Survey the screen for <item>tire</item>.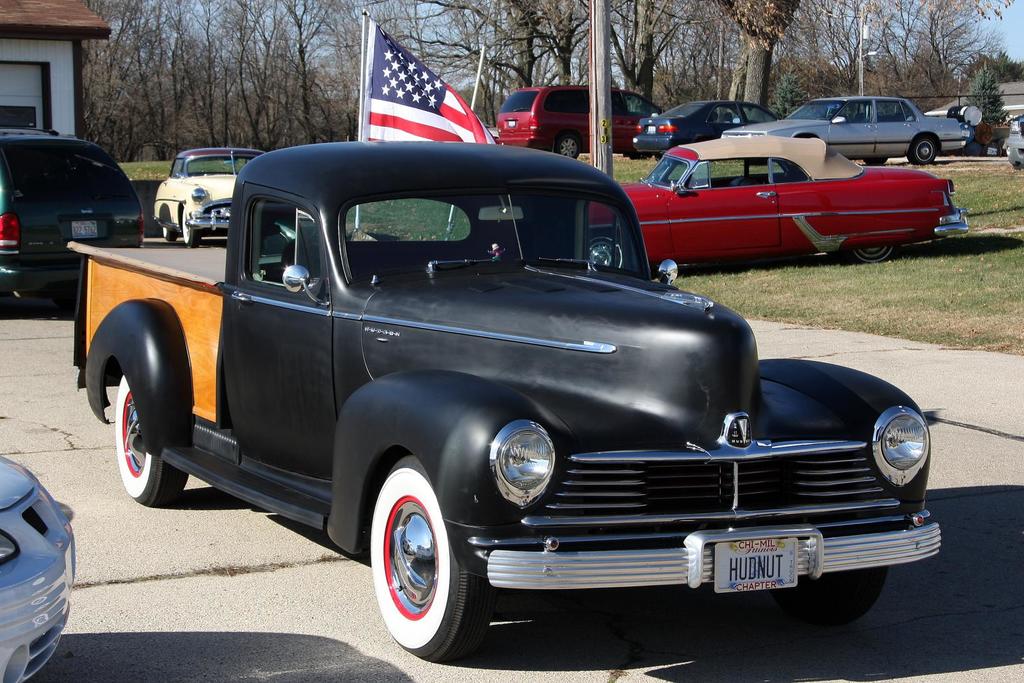
Survey found: <region>852, 250, 894, 266</region>.
